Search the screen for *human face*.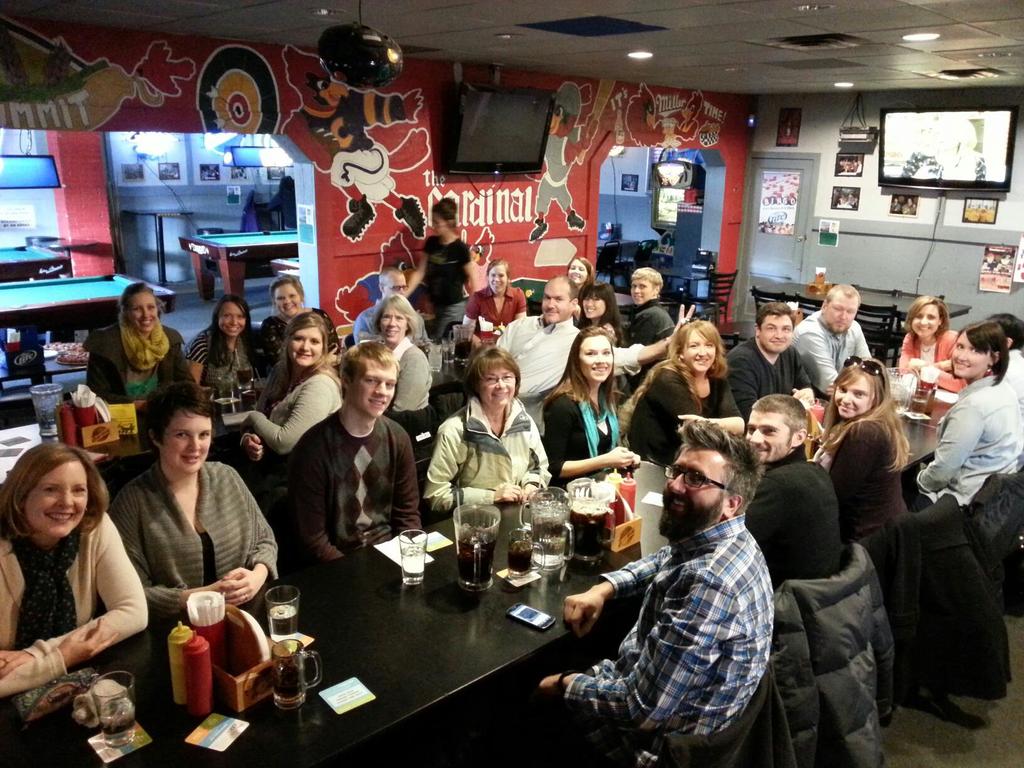
Found at rect(376, 303, 408, 342).
